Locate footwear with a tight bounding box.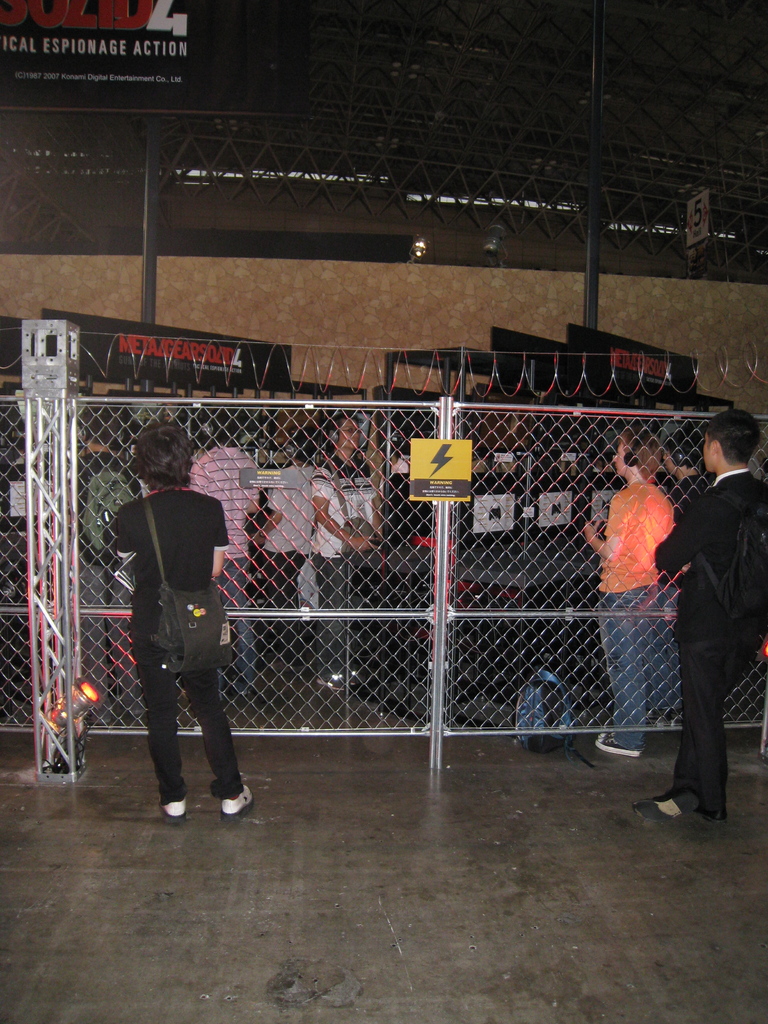
locate(163, 800, 186, 826).
